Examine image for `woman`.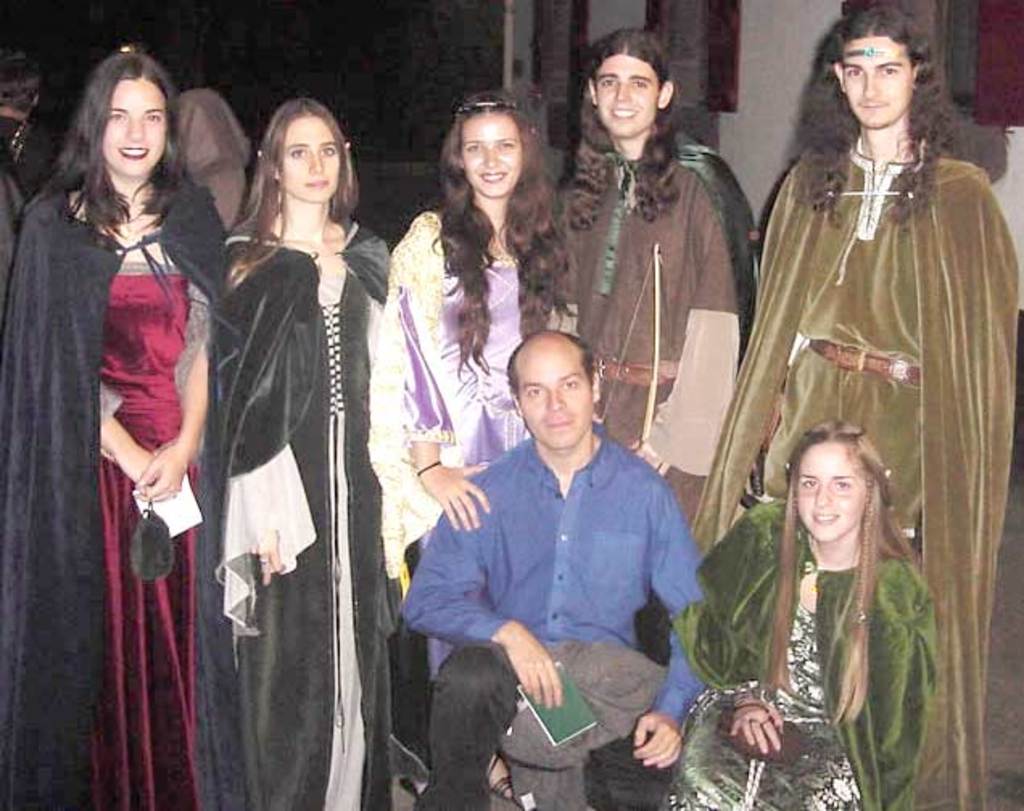
Examination result: 369:93:576:800.
